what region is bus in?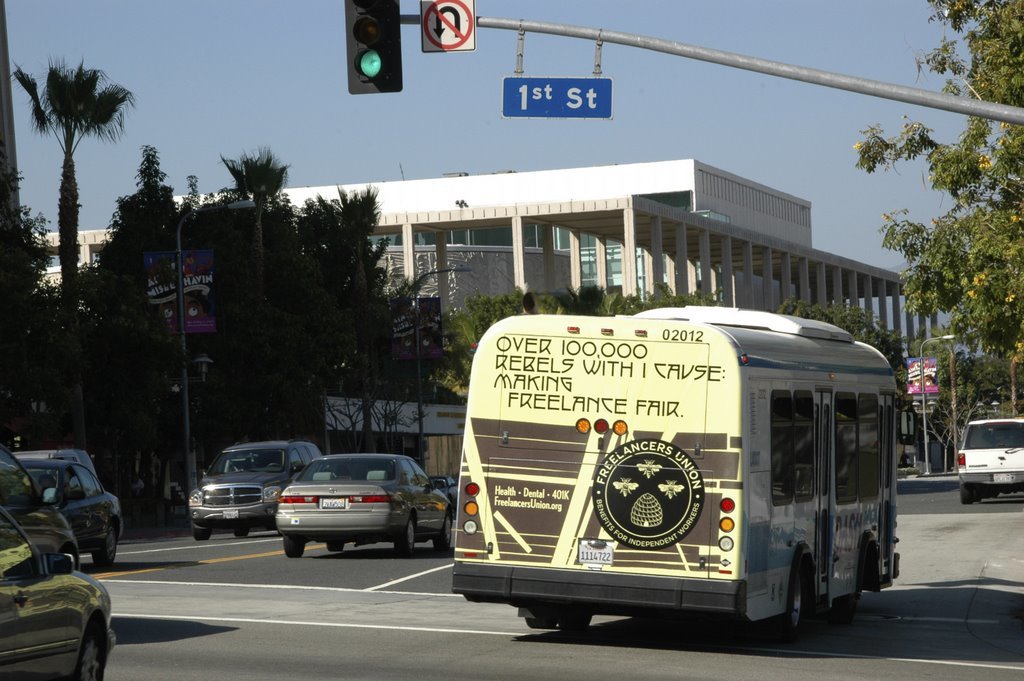
[453,303,914,644].
